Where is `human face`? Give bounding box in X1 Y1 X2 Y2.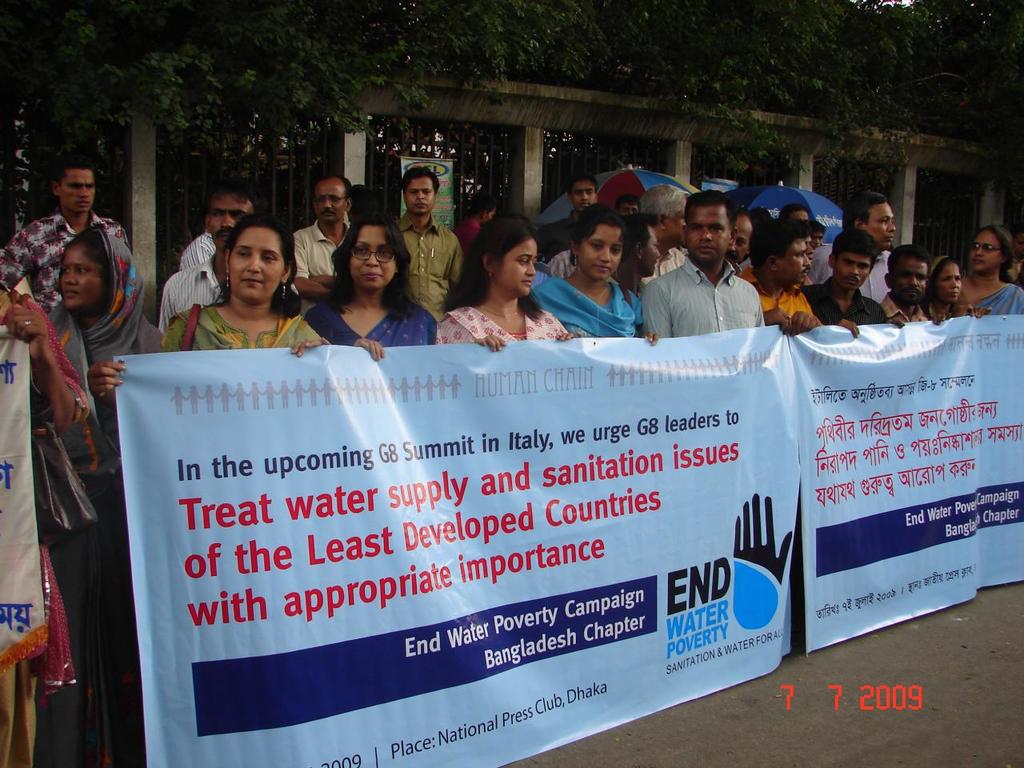
786 243 813 281.
